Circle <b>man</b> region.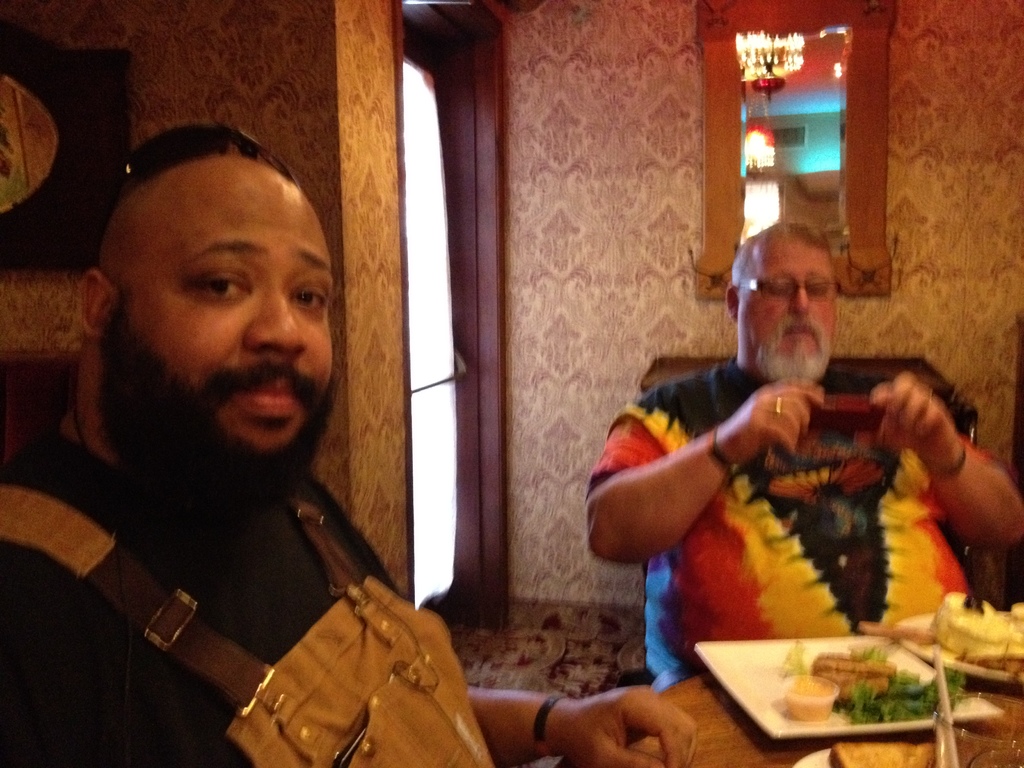
Region: box(0, 122, 694, 767).
